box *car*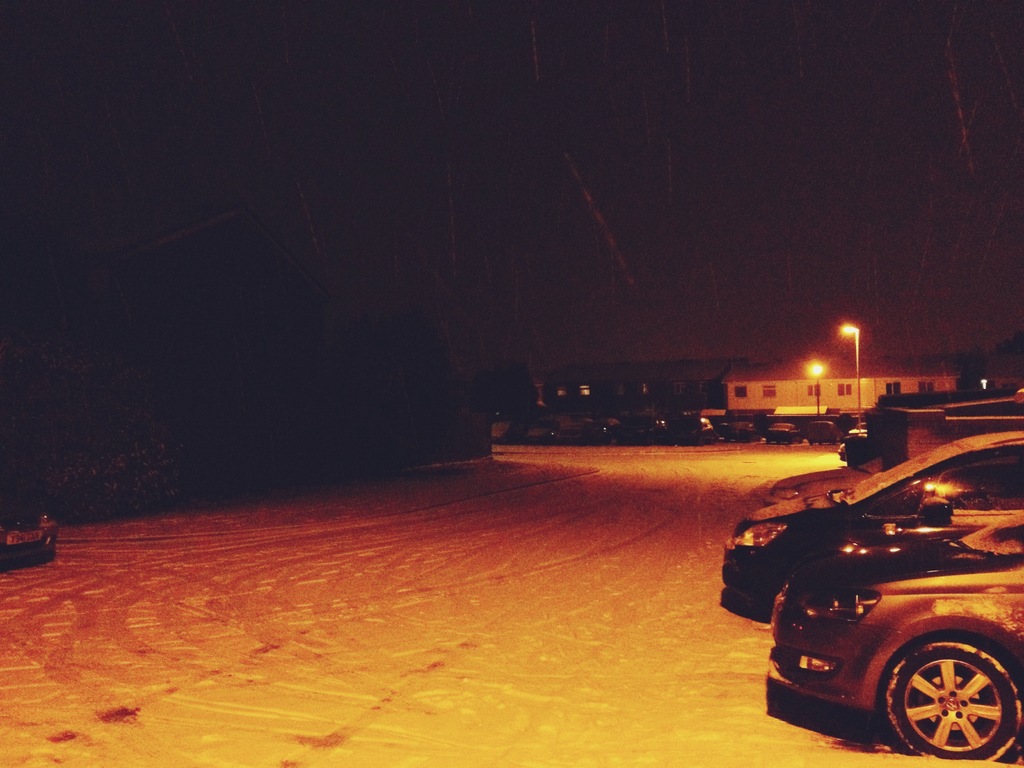
select_region(716, 424, 729, 436)
